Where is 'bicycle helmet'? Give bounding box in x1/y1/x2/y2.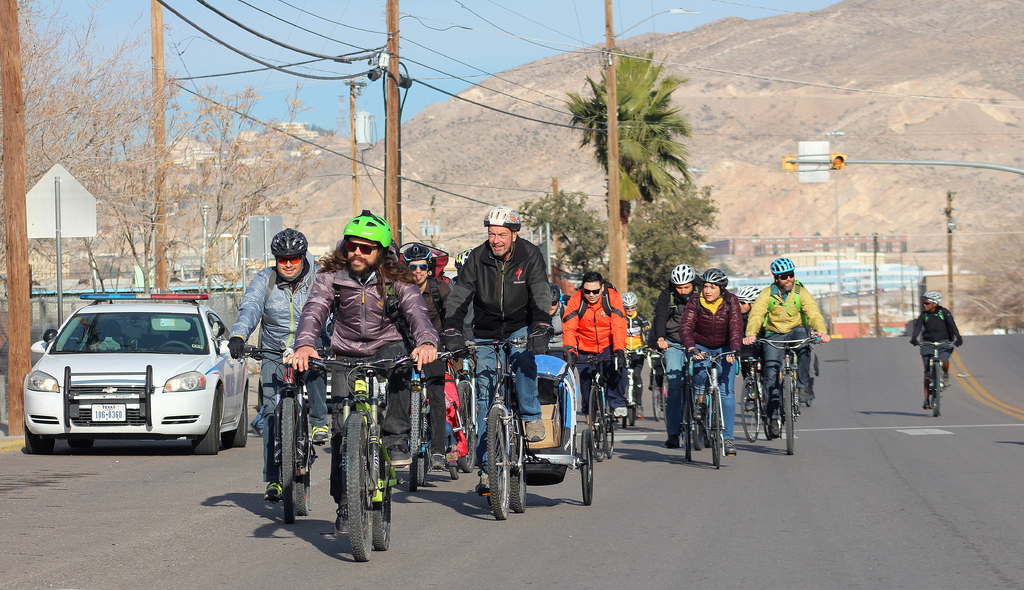
346/210/388/257.
